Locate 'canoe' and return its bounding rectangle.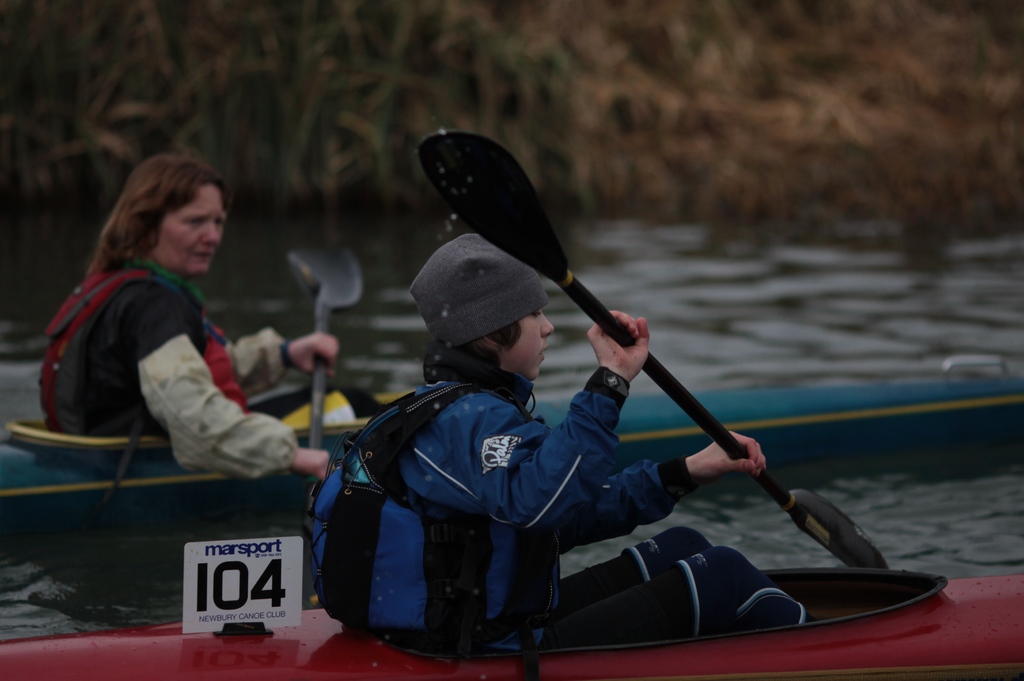
l=0, t=599, r=1023, b=680.
